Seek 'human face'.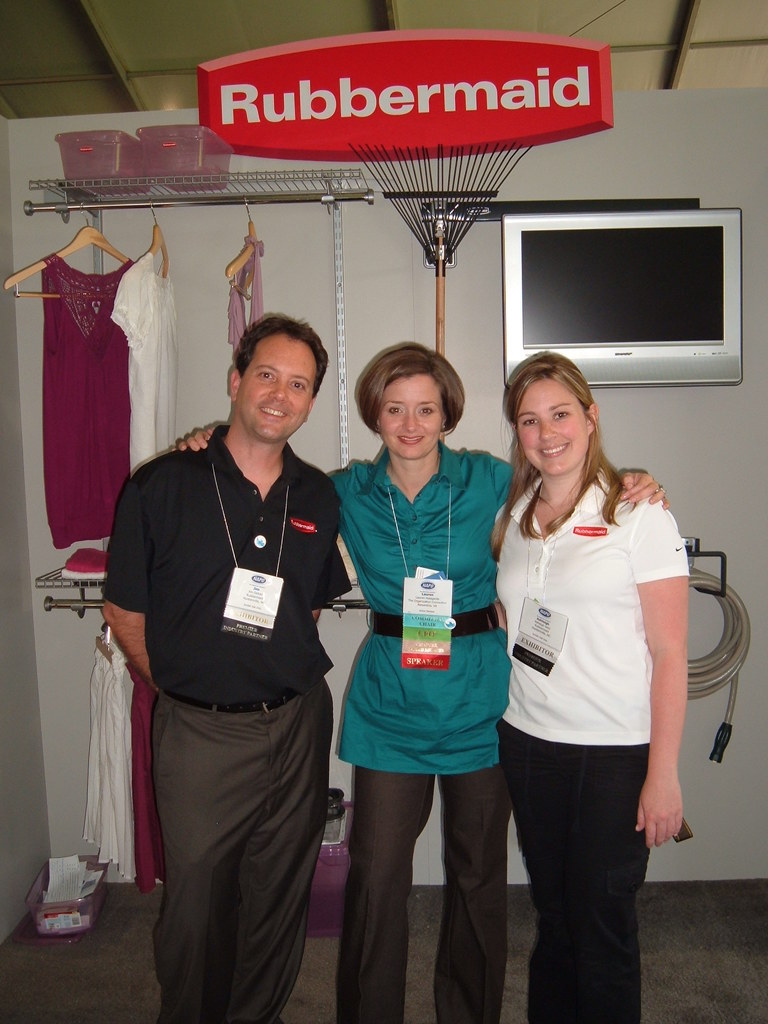
pyautogui.locateOnScreen(372, 371, 461, 461).
